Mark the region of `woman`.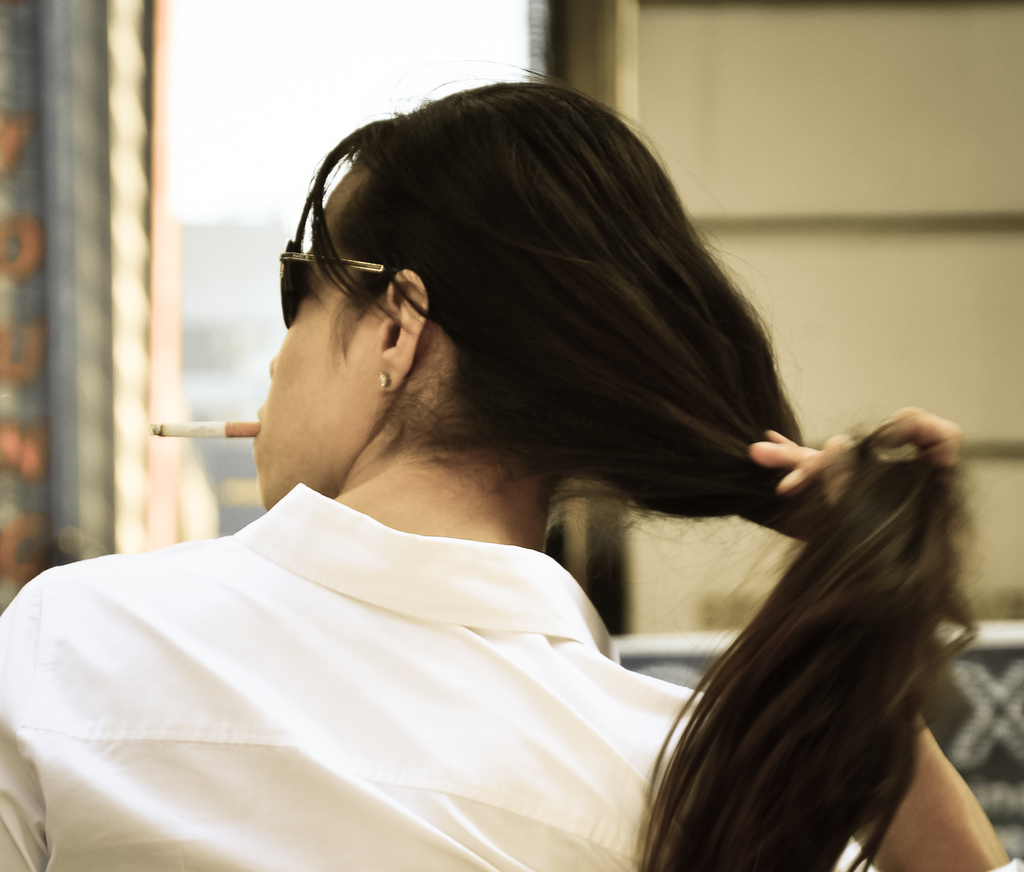
Region: x1=40 y1=93 x2=934 y2=871.
